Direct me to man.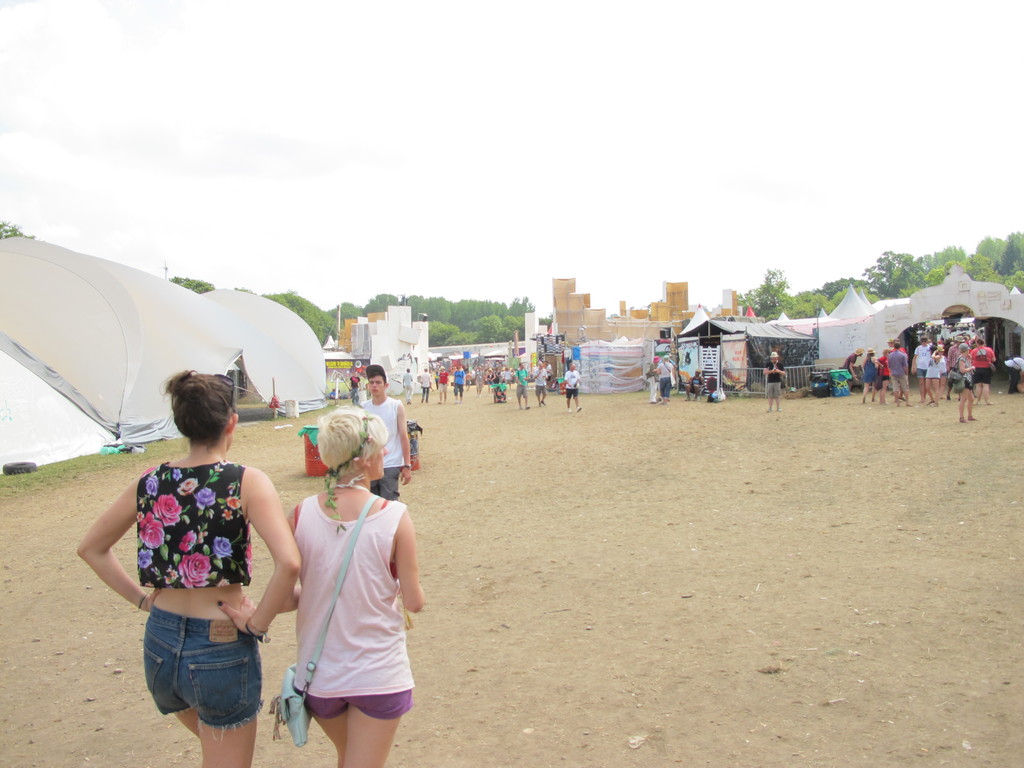
Direction: left=454, top=366, right=465, bottom=403.
